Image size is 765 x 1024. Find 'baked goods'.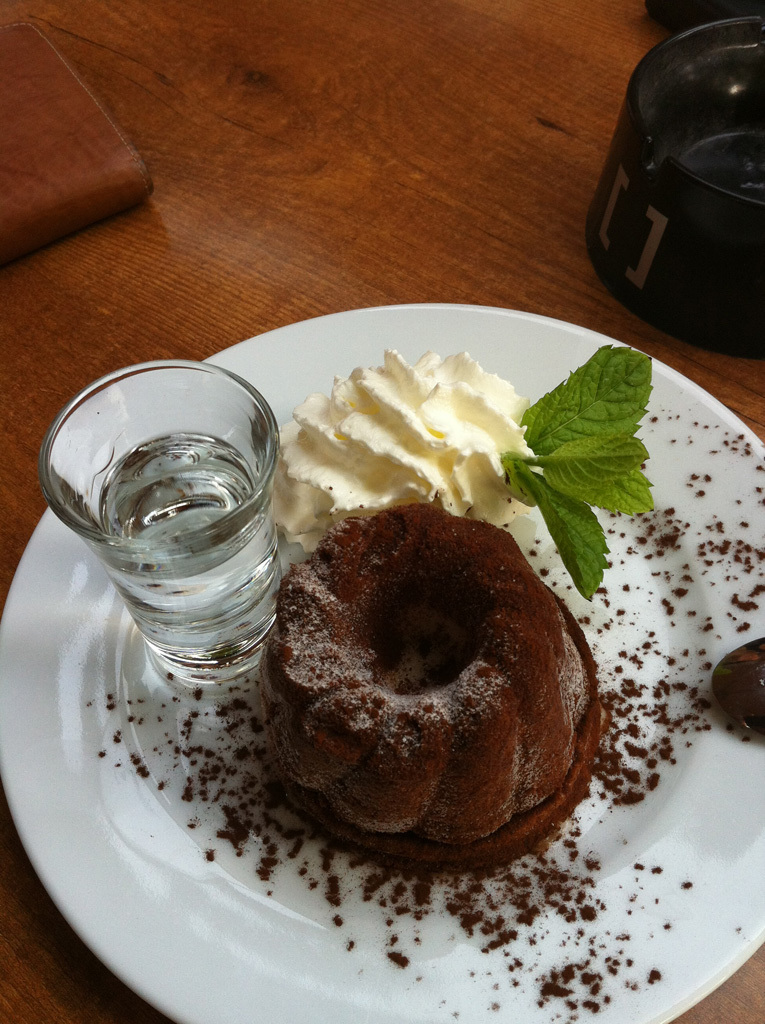
<region>708, 635, 764, 742</region>.
